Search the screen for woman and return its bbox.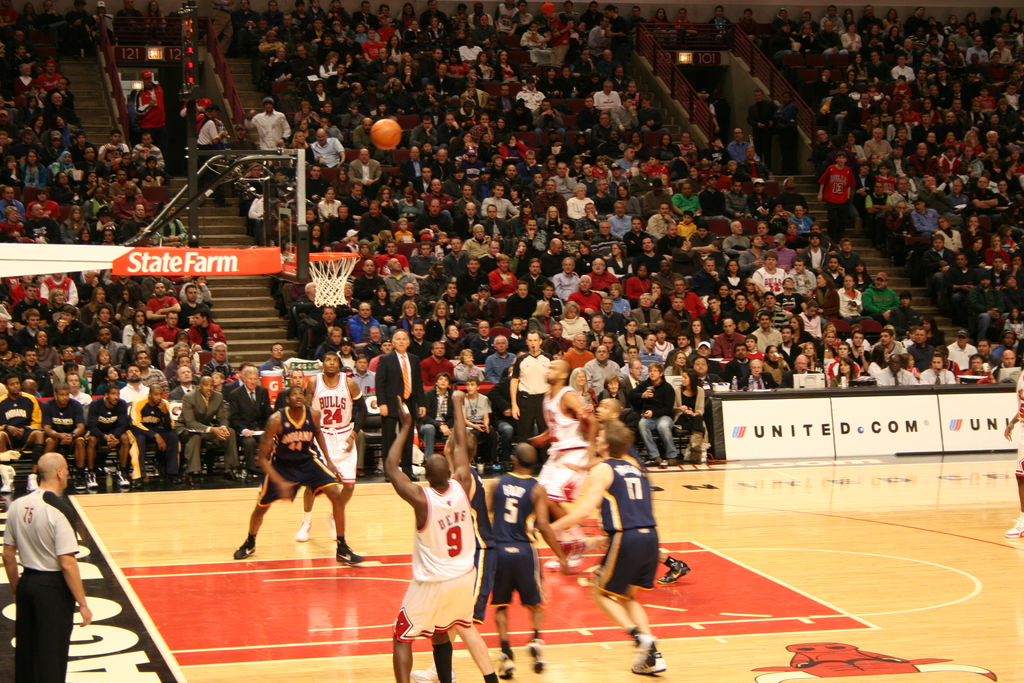
Found: bbox=[529, 149, 556, 181].
